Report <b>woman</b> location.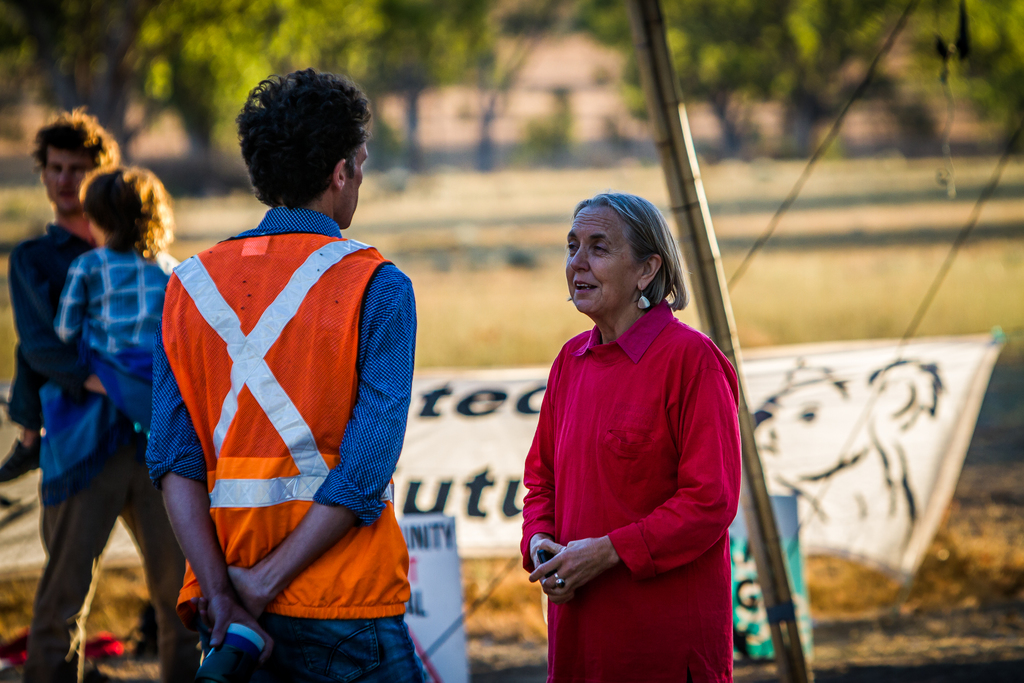
Report: 519, 190, 739, 682.
